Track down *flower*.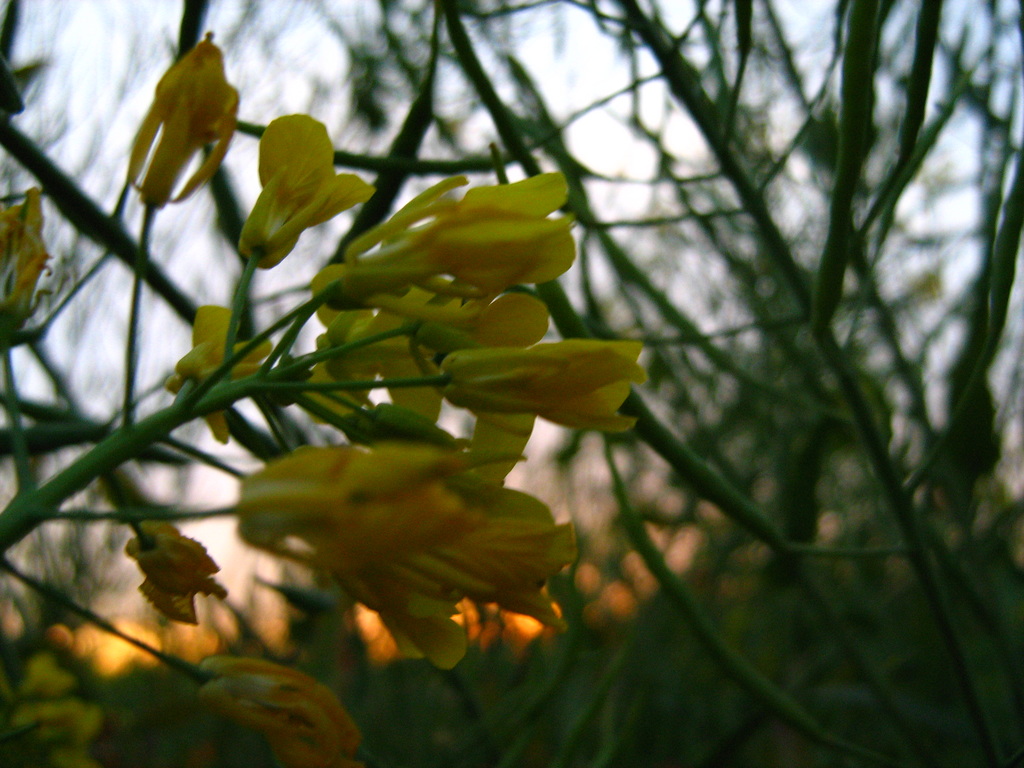
Tracked to 128,35,244,210.
